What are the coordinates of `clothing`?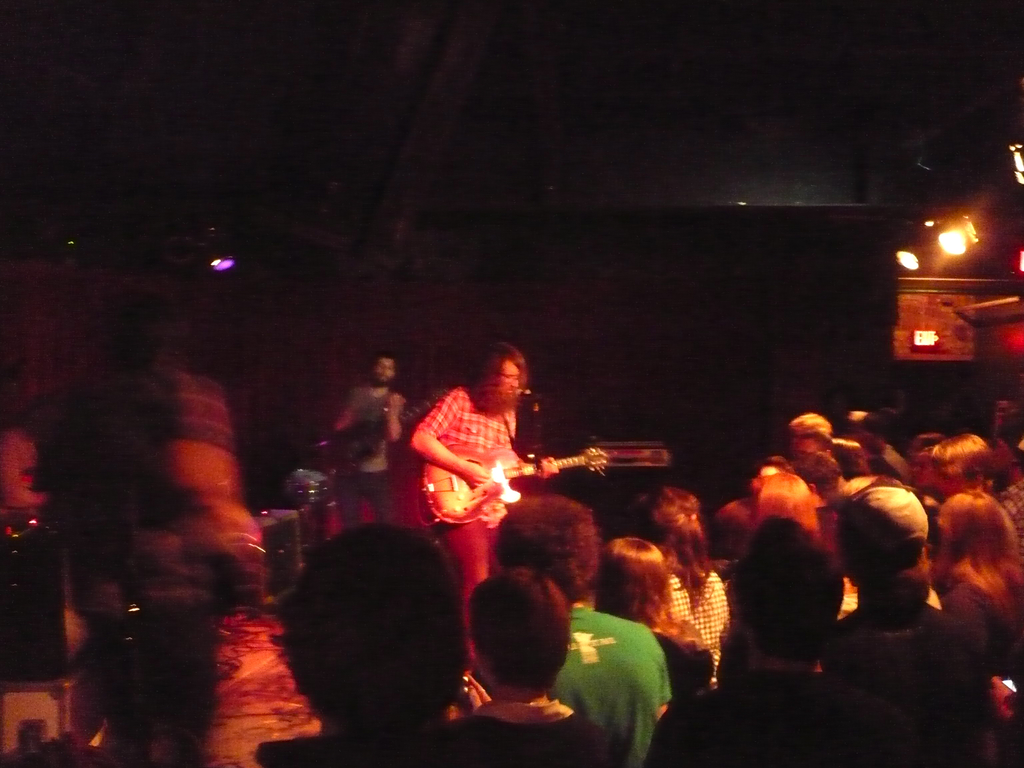
[x1=662, y1=569, x2=730, y2=682].
